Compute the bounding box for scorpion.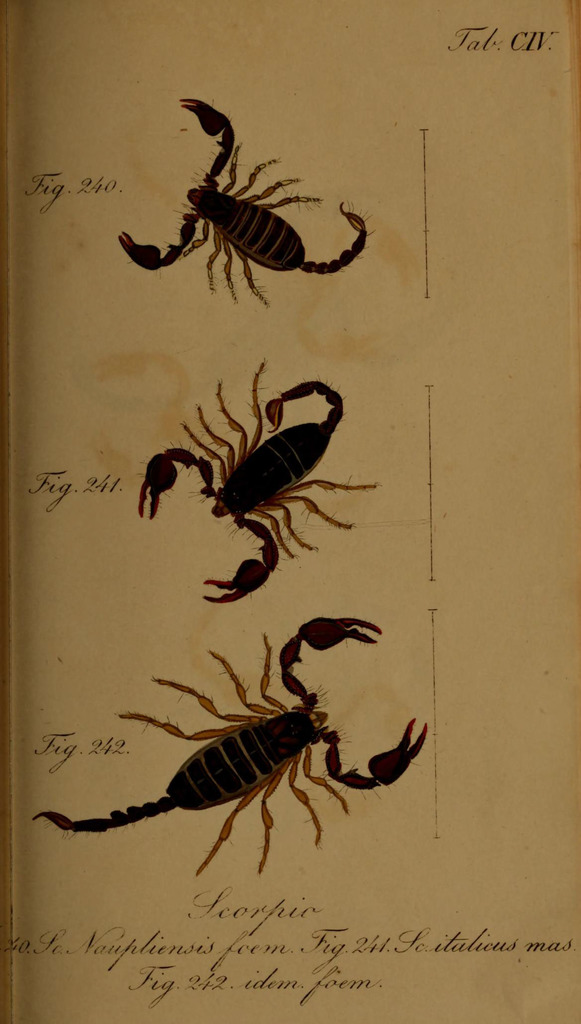
l=140, t=358, r=378, b=612.
